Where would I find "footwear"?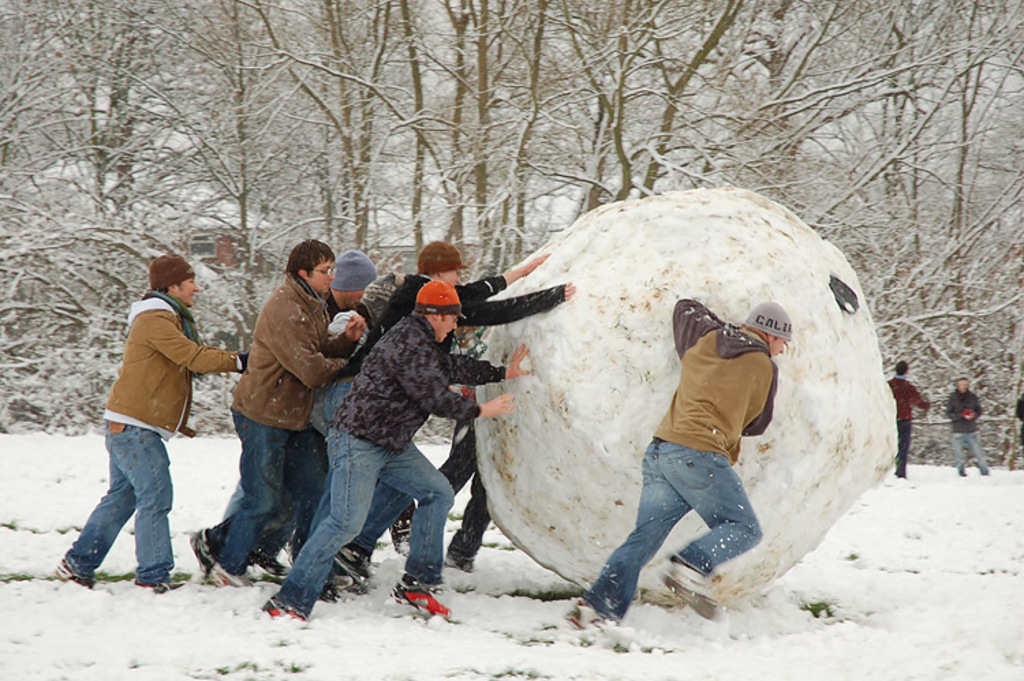
At 568,599,620,643.
